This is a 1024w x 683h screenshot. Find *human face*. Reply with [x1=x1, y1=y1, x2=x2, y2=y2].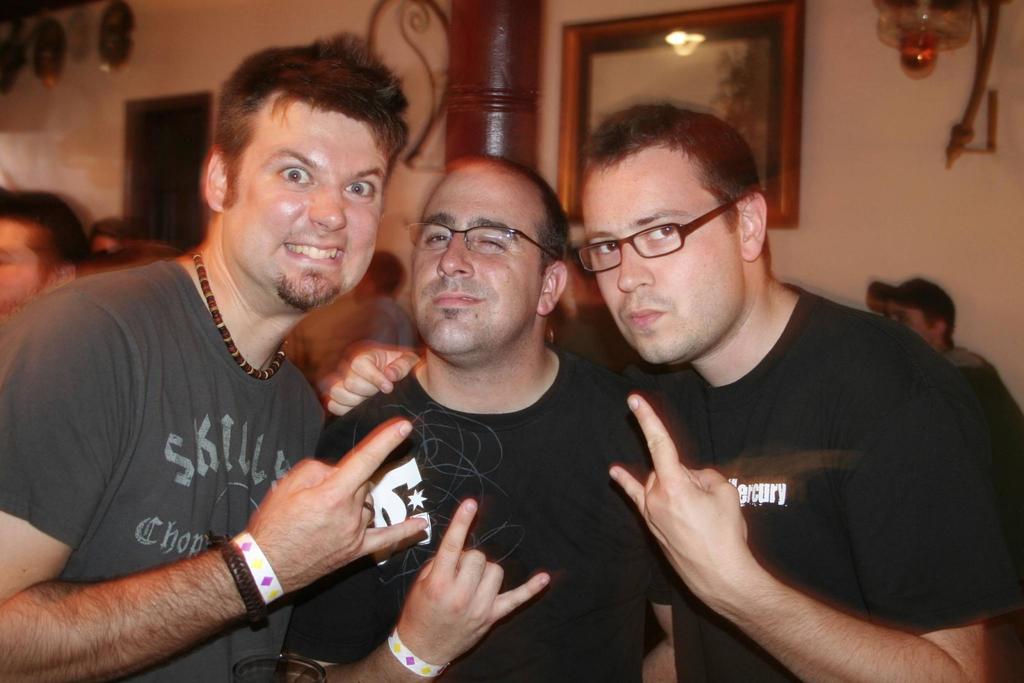
[x1=579, y1=165, x2=737, y2=358].
